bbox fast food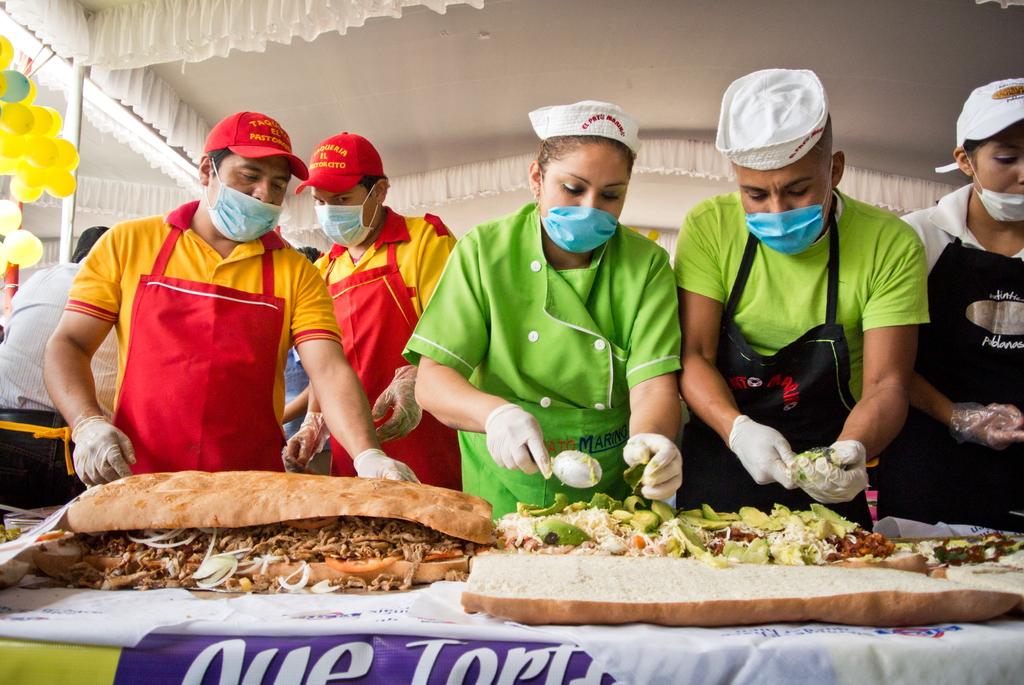
box=[464, 494, 1023, 629]
